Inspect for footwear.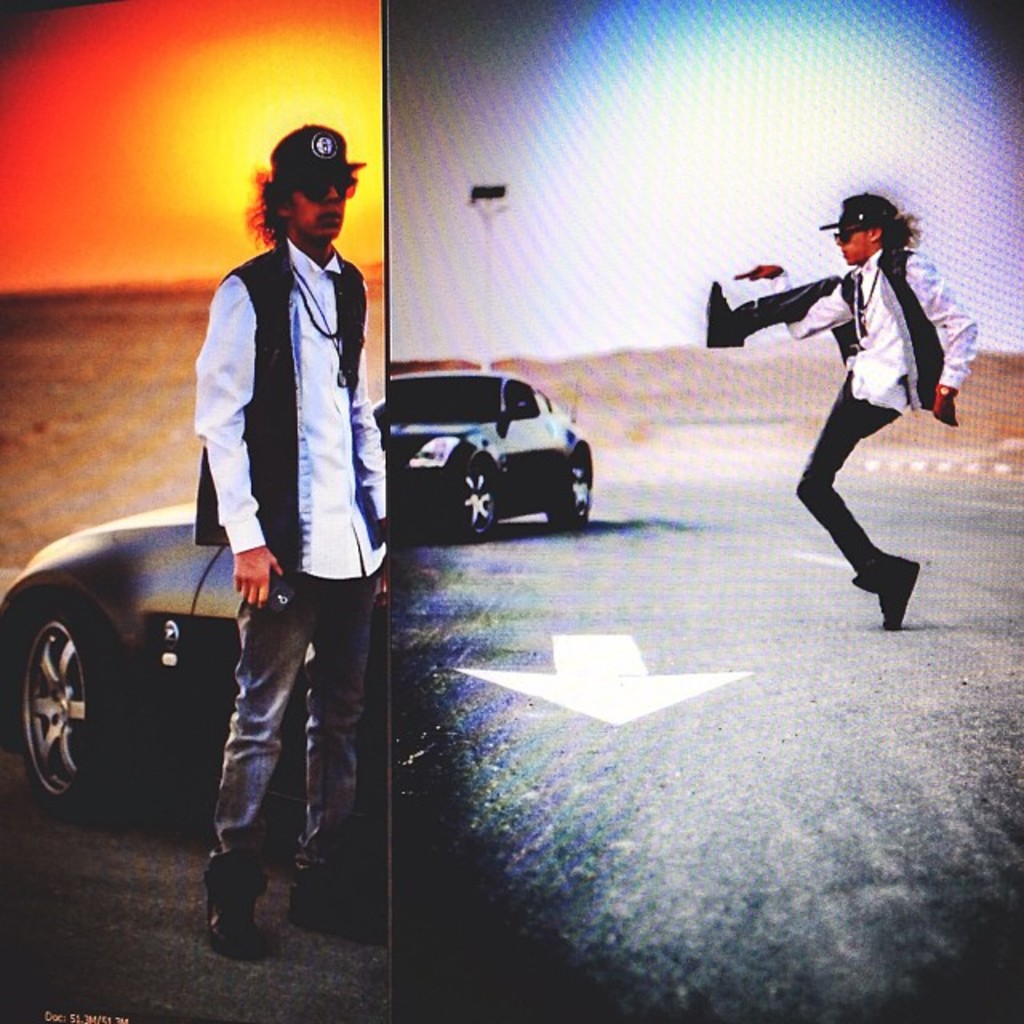
Inspection: [850, 555, 923, 635].
